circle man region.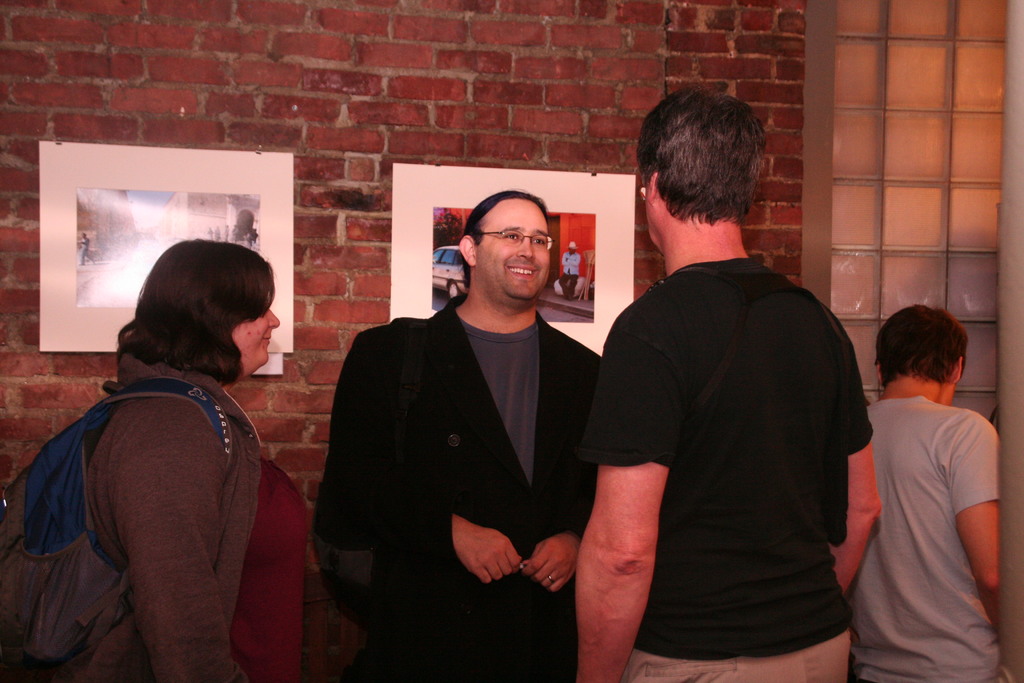
Region: (x1=573, y1=85, x2=881, y2=682).
